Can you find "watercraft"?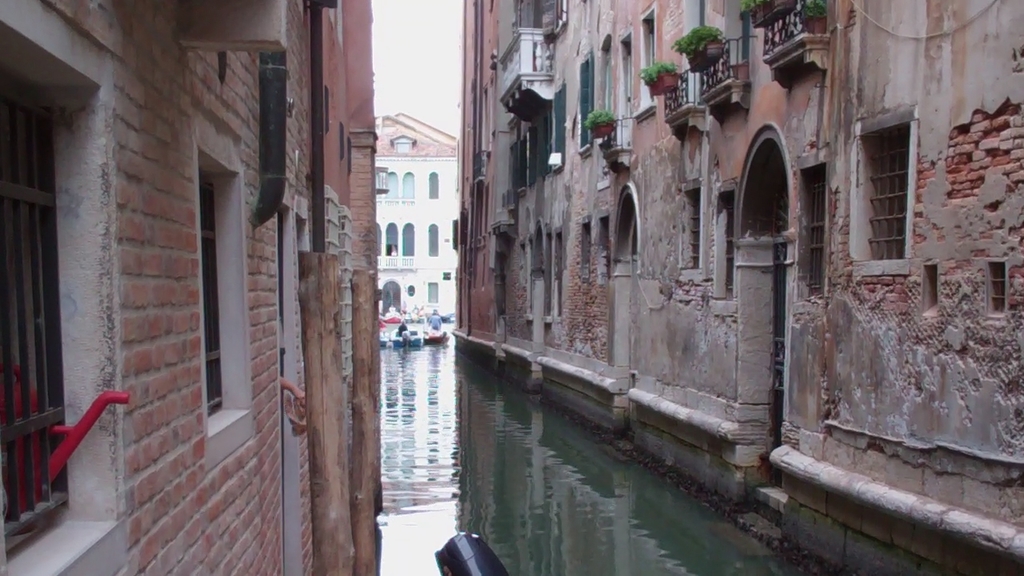
Yes, bounding box: [left=402, top=322, right=422, bottom=354].
